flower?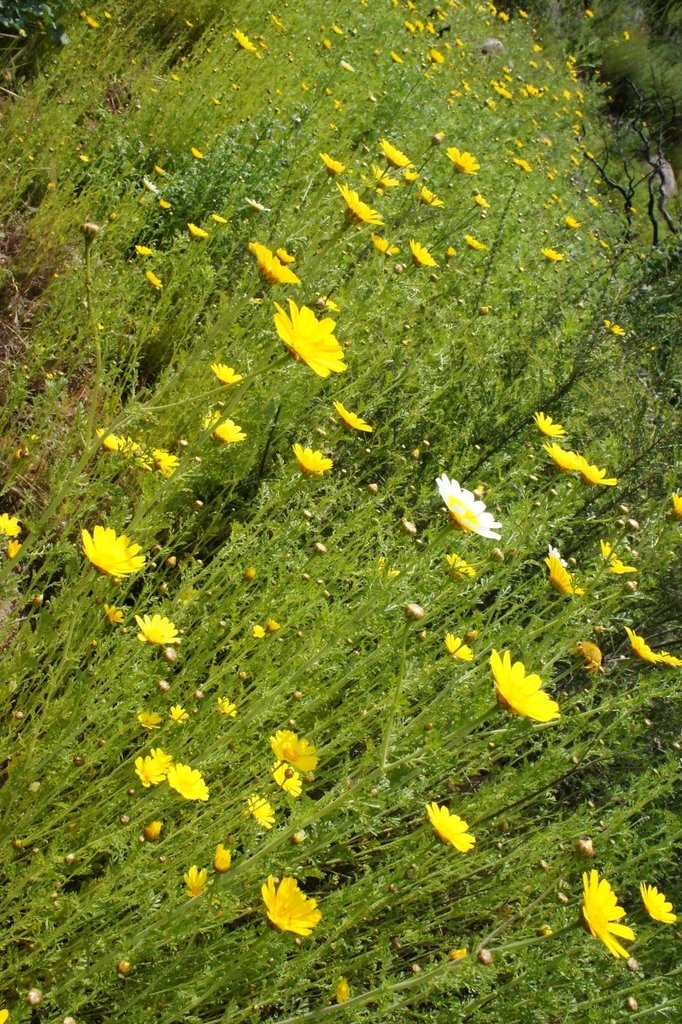
x1=0, y1=1005, x2=13, y2=1023
